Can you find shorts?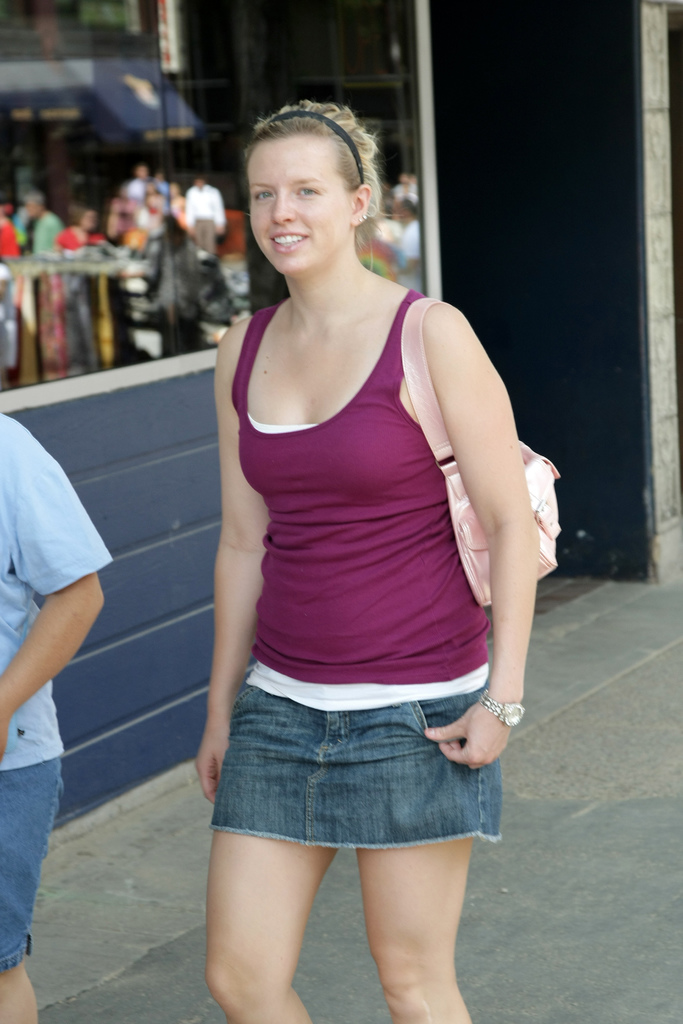
Yes, bounding box: 212:685:503:848.
